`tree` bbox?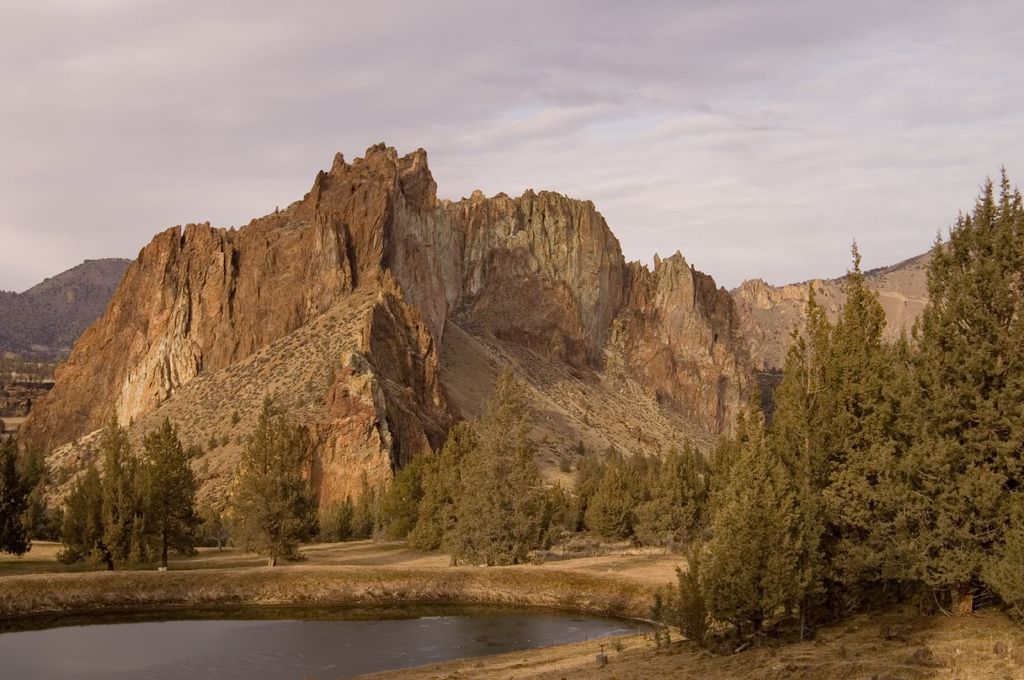
select_region(692, 401, 838, 645)
